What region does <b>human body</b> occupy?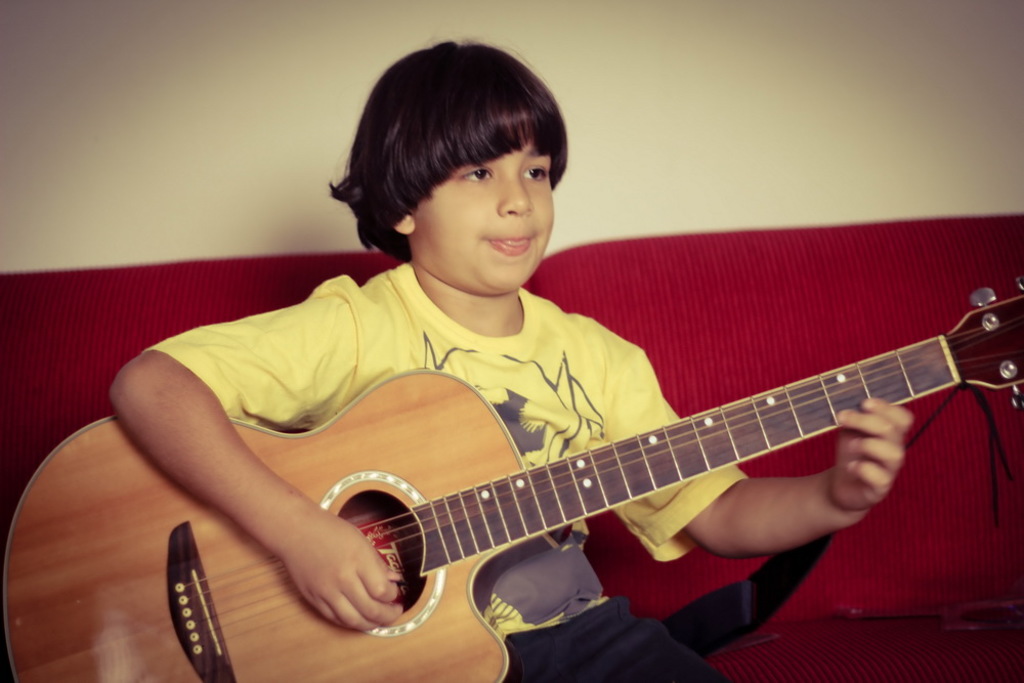
x1=110 y1=36 x2=908 y2=682.
